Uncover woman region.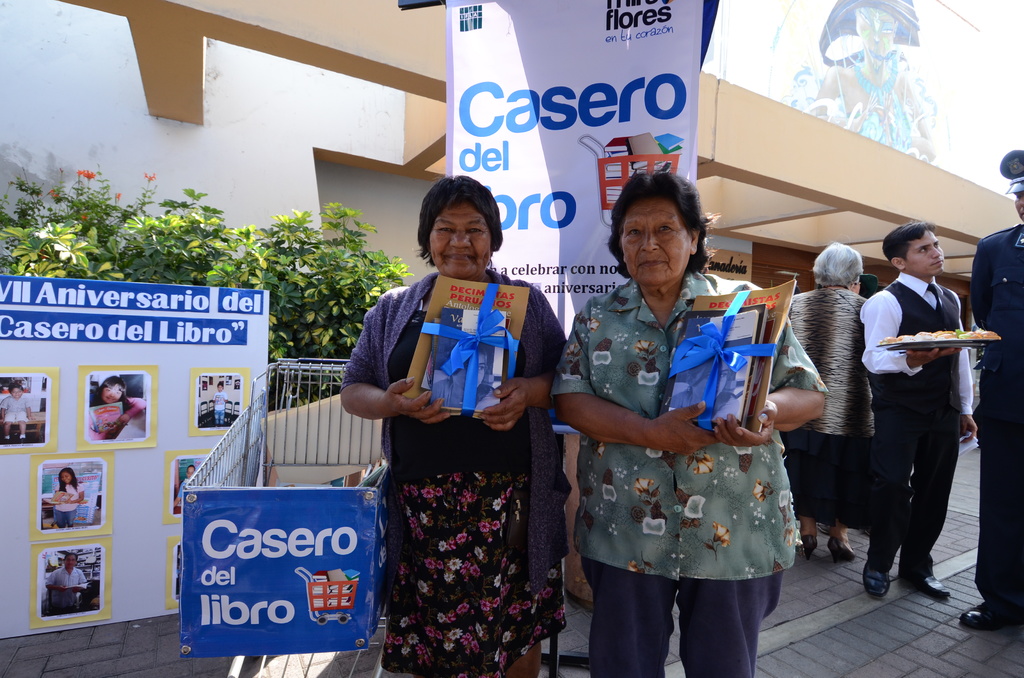
Uncovered: crop(552, 168, 828, 677).
